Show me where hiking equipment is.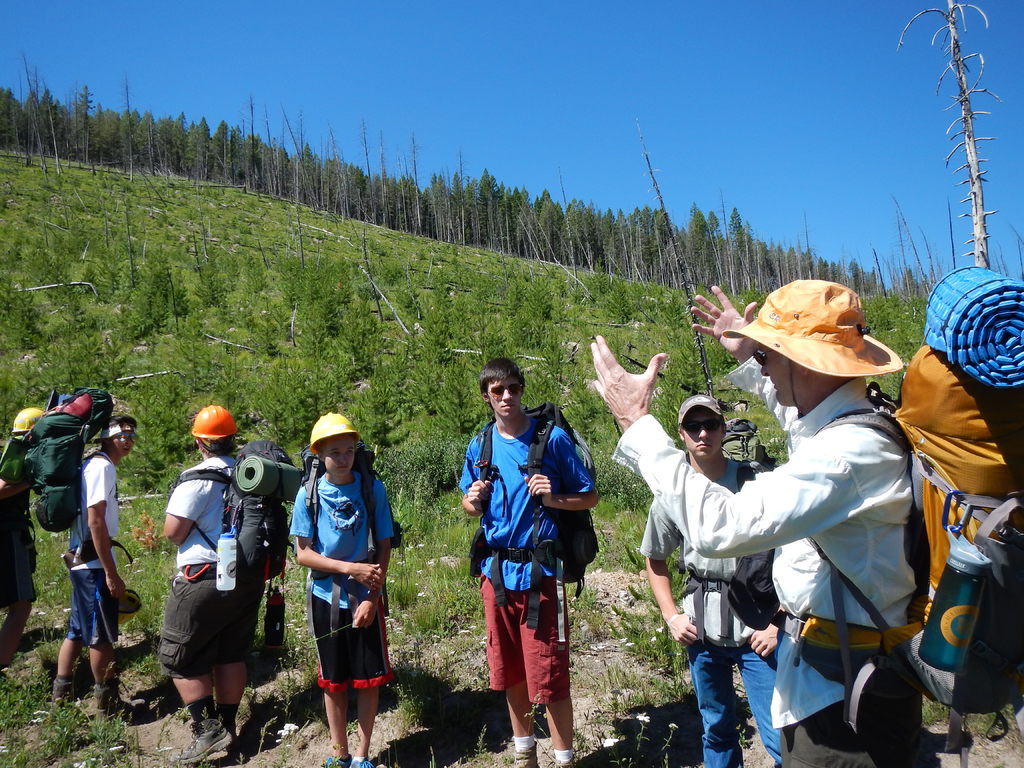
hiking equipment is at rect(298, 449, 401, 638).
